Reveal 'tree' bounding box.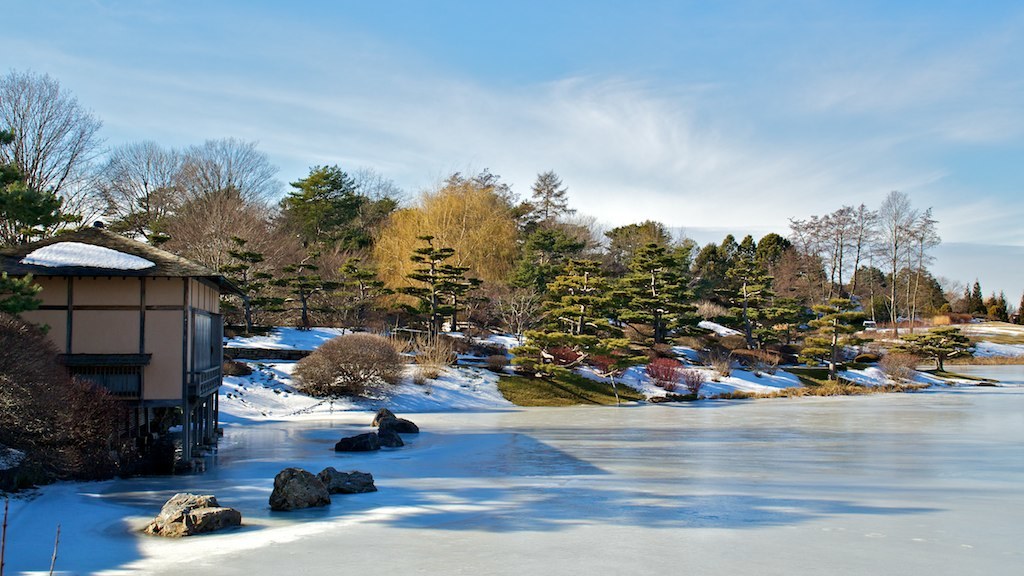
Revealed: (721, 235, 732, 267).
